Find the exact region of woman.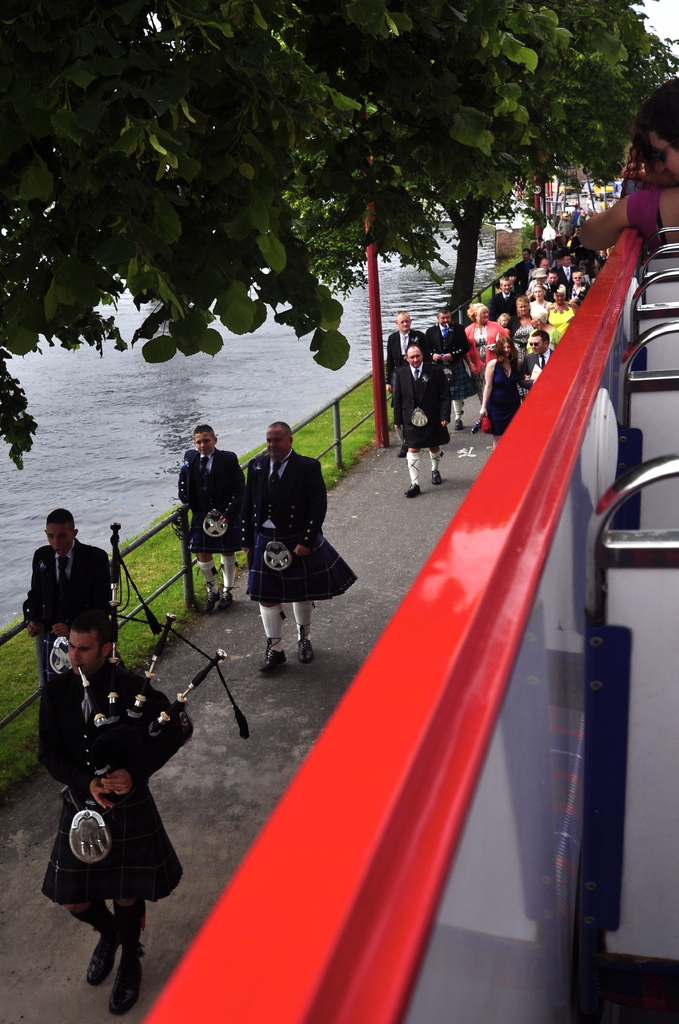
Exact region: [left=467, top=296, right=507, bottom=406].
